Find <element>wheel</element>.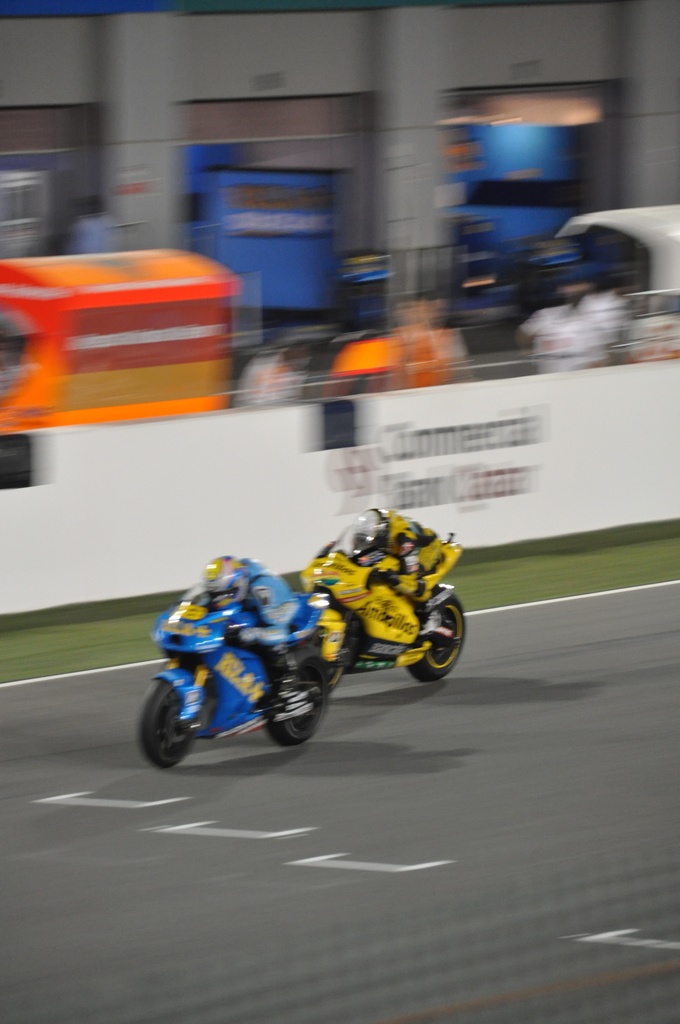
pyautogui.locateOnScreen(266, 646, 330, 739).
